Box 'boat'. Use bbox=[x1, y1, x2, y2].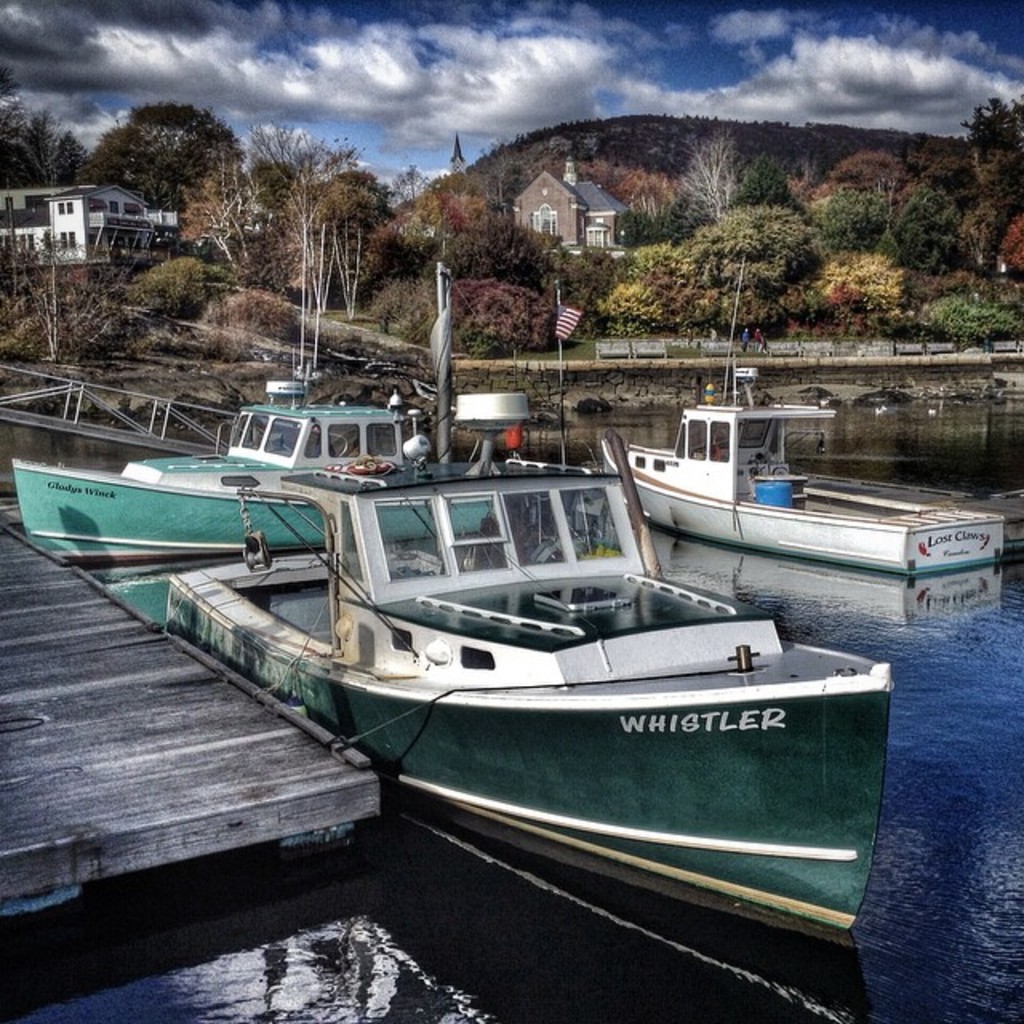
bbox=[146, 365, 901, 960].
